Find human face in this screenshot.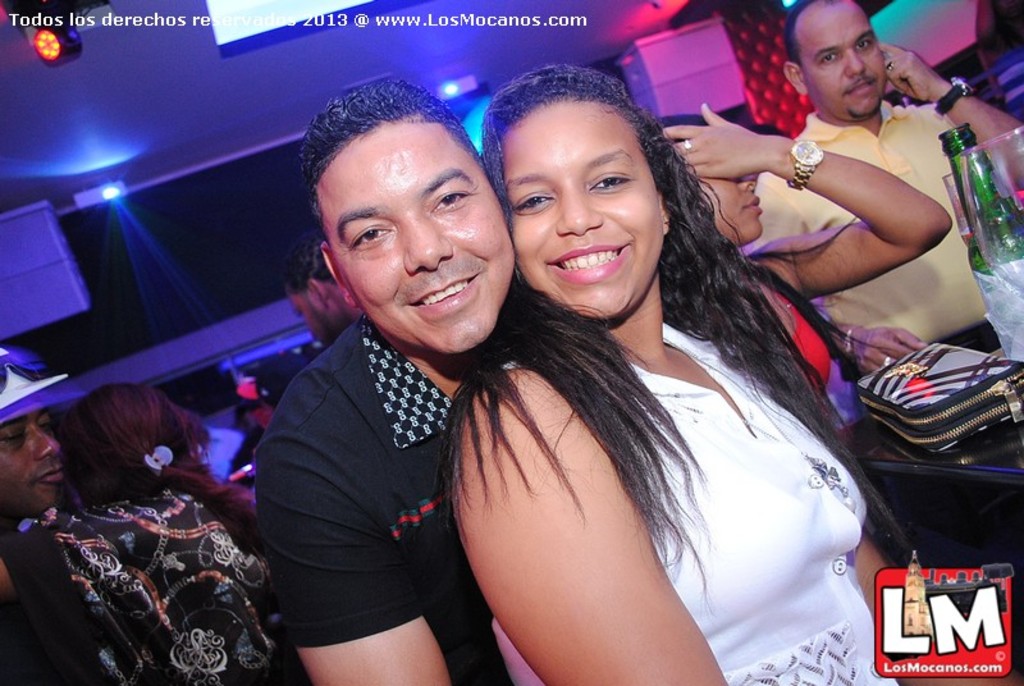
The bounding box for human face is [x1=794, y1=9, x2=888, y2=116].
